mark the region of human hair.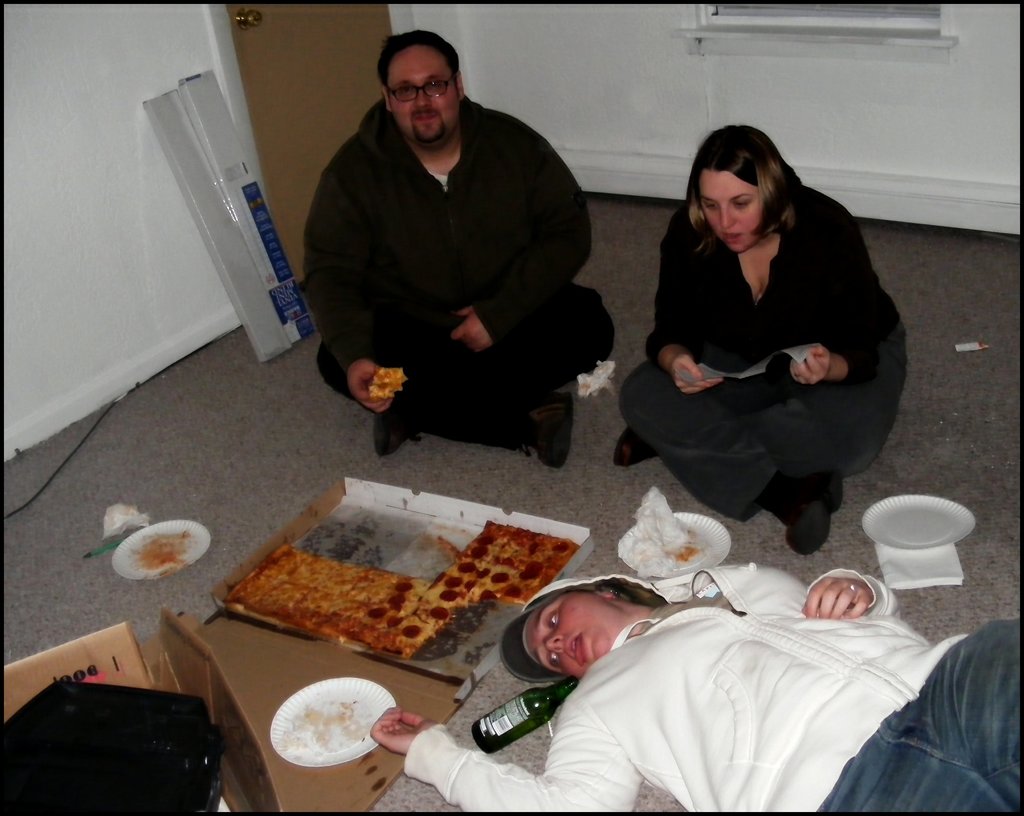
Region: BBox(686, 118, 811, 253).
